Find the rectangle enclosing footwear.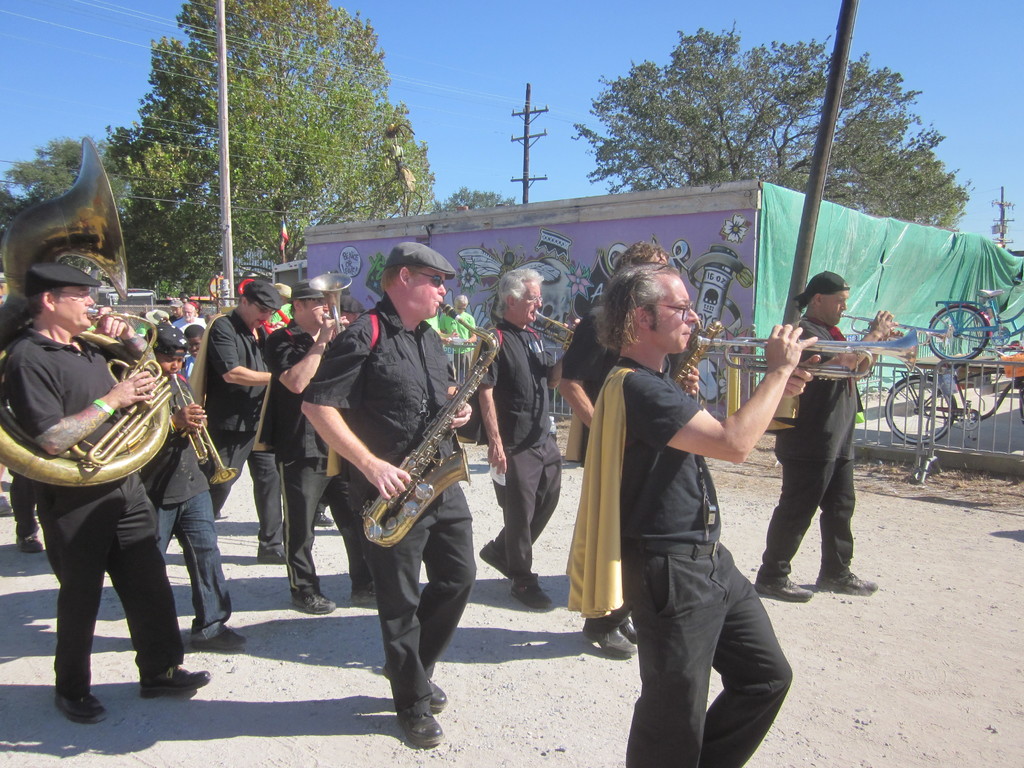
188 618 248 653.
